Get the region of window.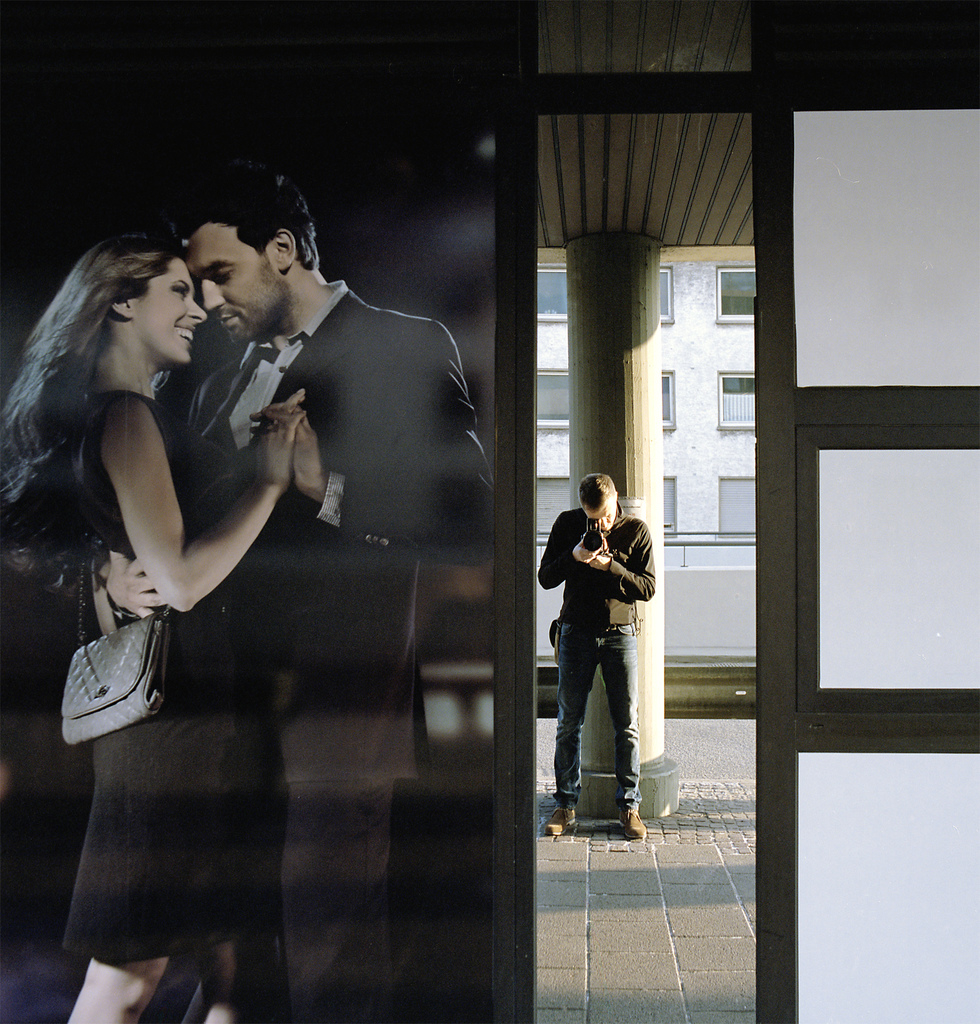
left=714, top=264, right=756, bottom=323.
